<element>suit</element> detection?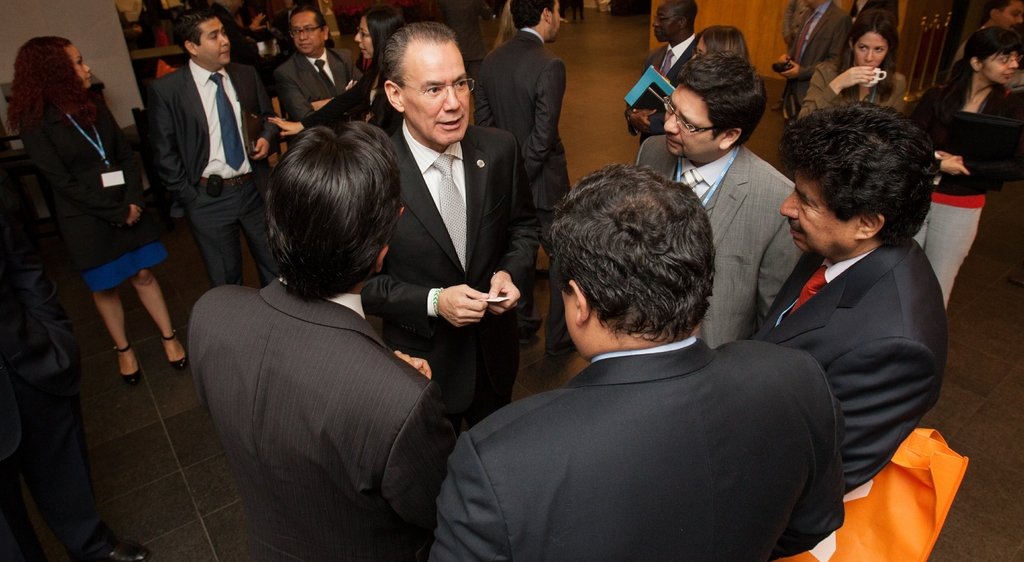
{"x1": 369, "y1": 32, "x2": 526, "y2": 477}
